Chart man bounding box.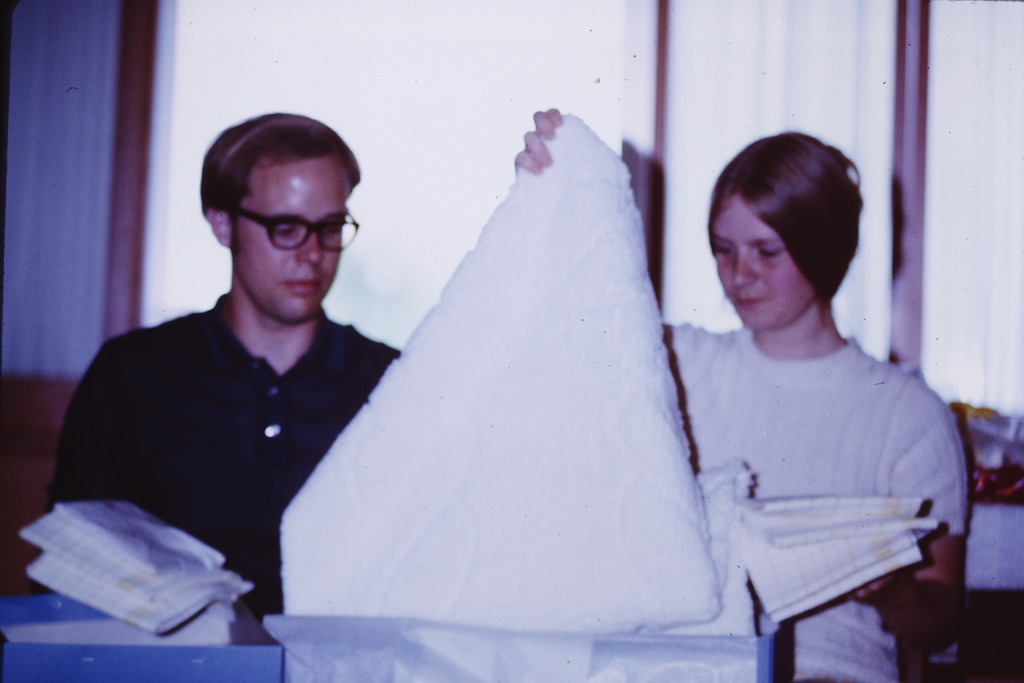
Charted: <region>36, 103, 400, 629</region>.
